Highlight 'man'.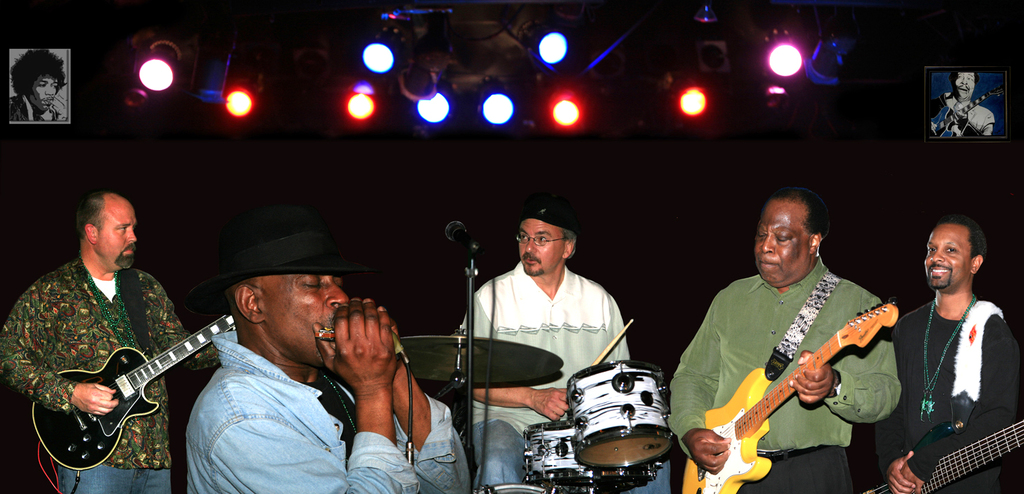
Highlighted region: <box>447,194,643,490</box>.
